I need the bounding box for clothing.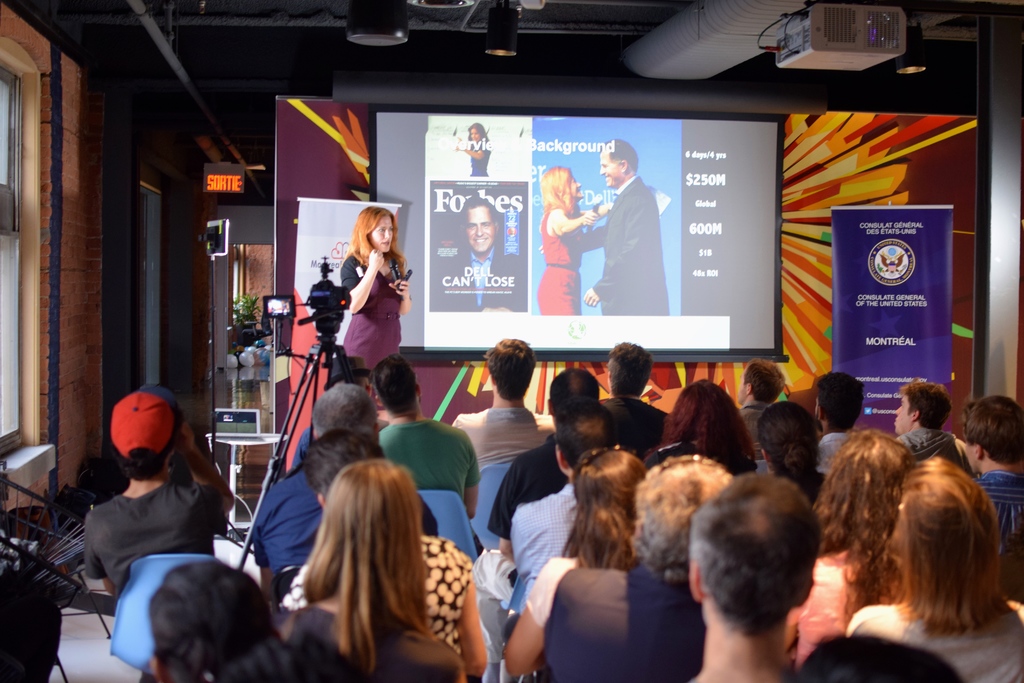
Here it is: rect(586, 176, 672, 318).
